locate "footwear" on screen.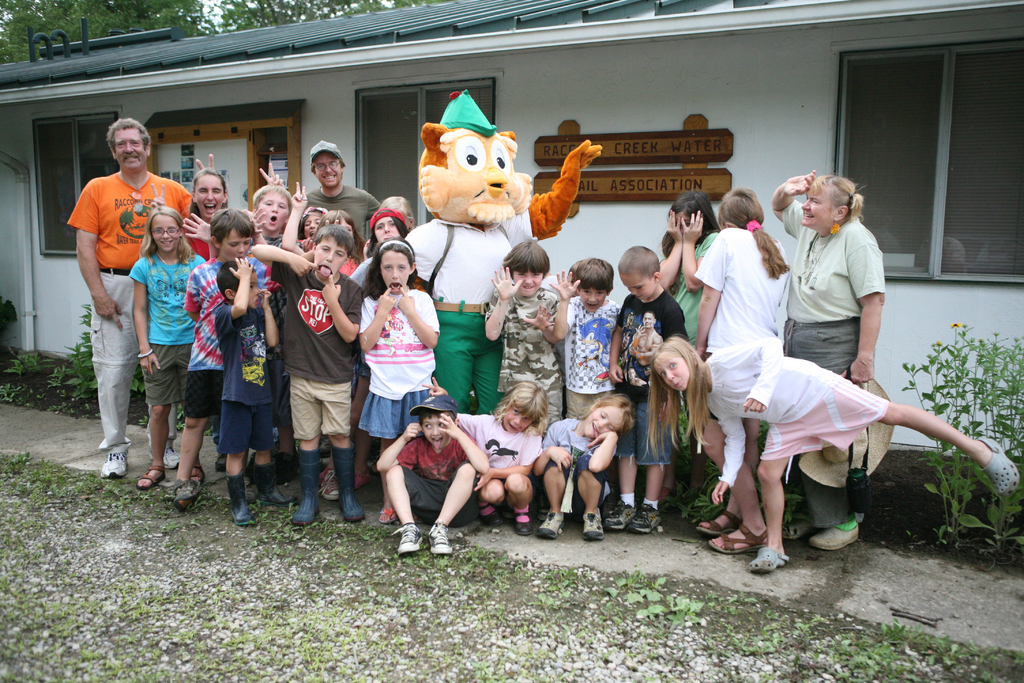
On screen at 134 462 168 490.
